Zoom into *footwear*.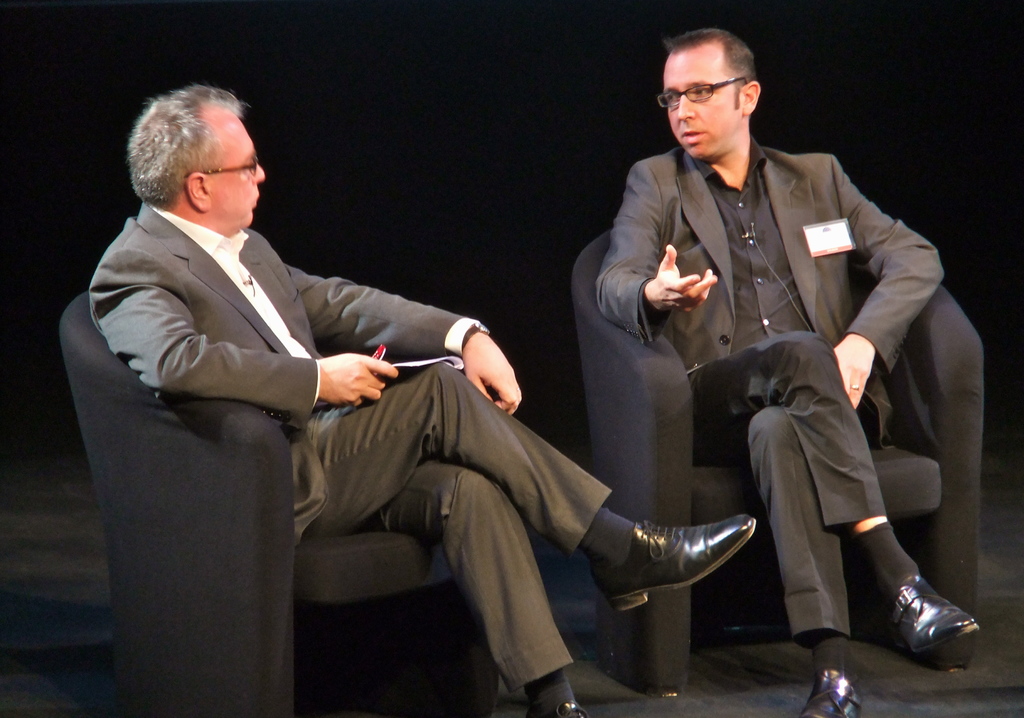
Zoom target: 594/515/755/614.
